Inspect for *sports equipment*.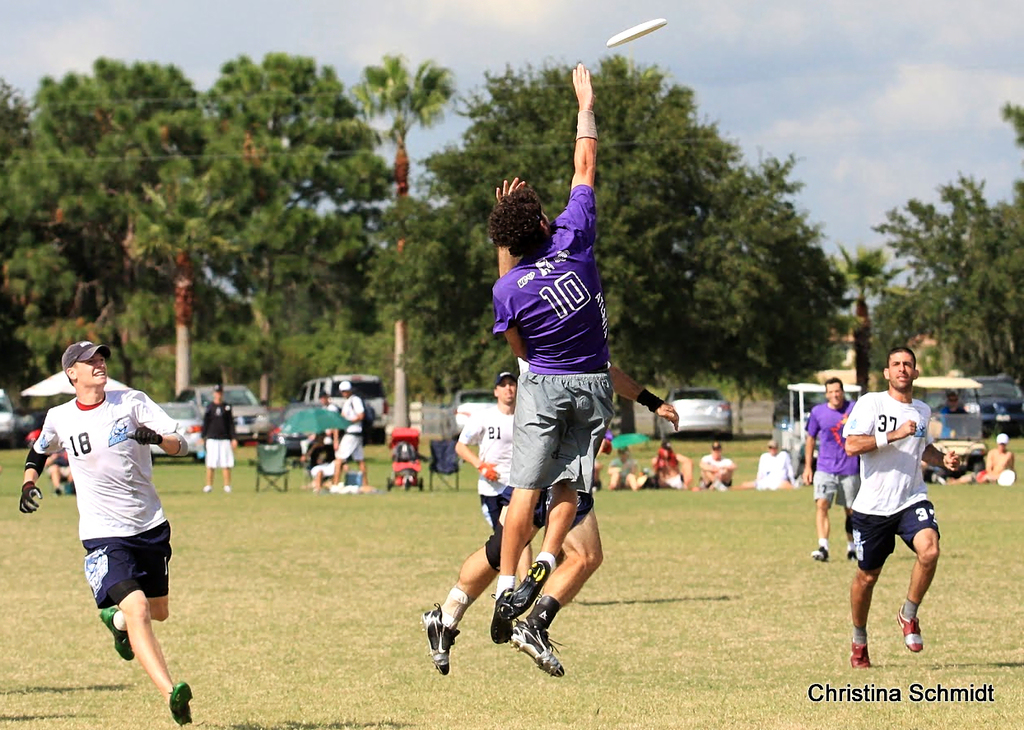
Inspection: [126, 421, 165, 445].
